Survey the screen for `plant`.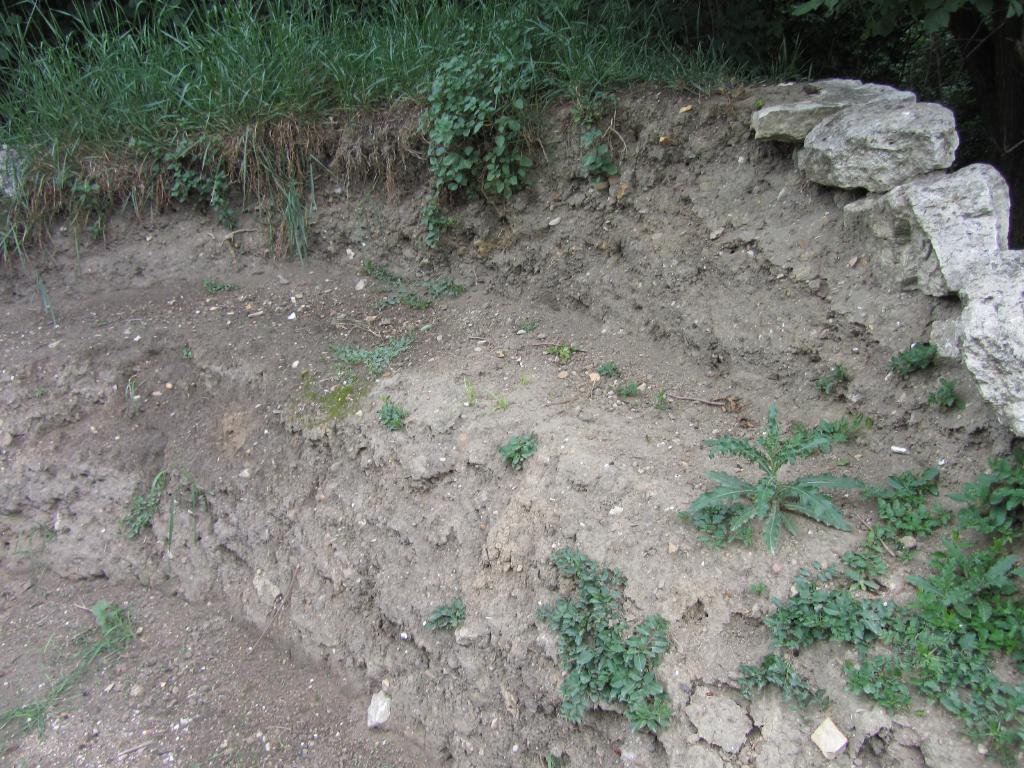
Survey found: <bbox>796, 556, 833, 585</bbox>.
